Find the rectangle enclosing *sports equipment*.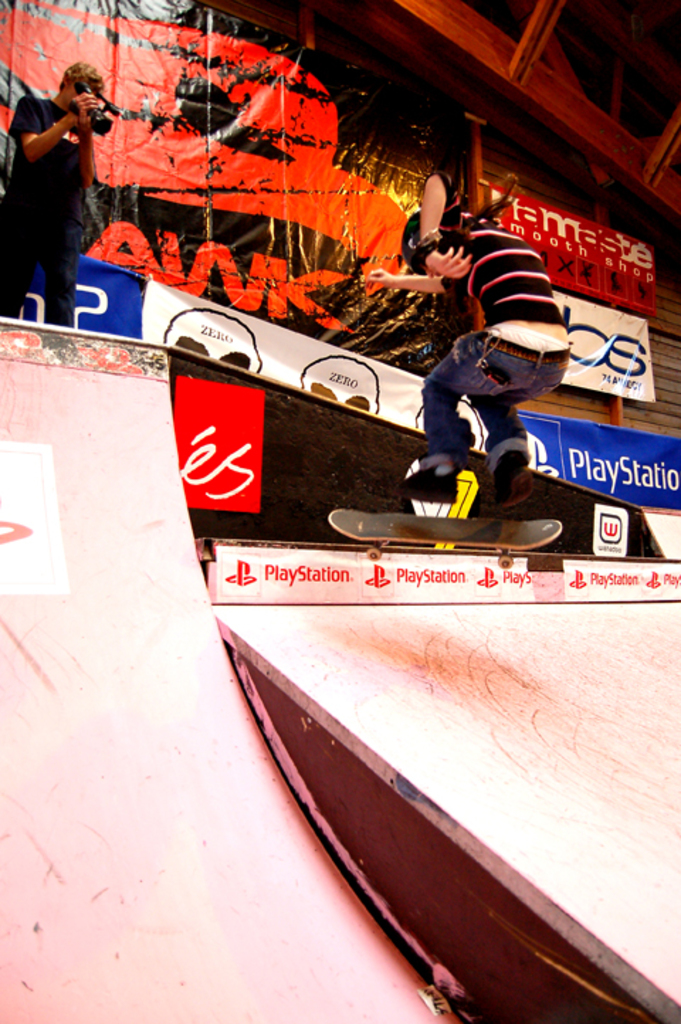
l=328, t=503, r=566, b=559.
